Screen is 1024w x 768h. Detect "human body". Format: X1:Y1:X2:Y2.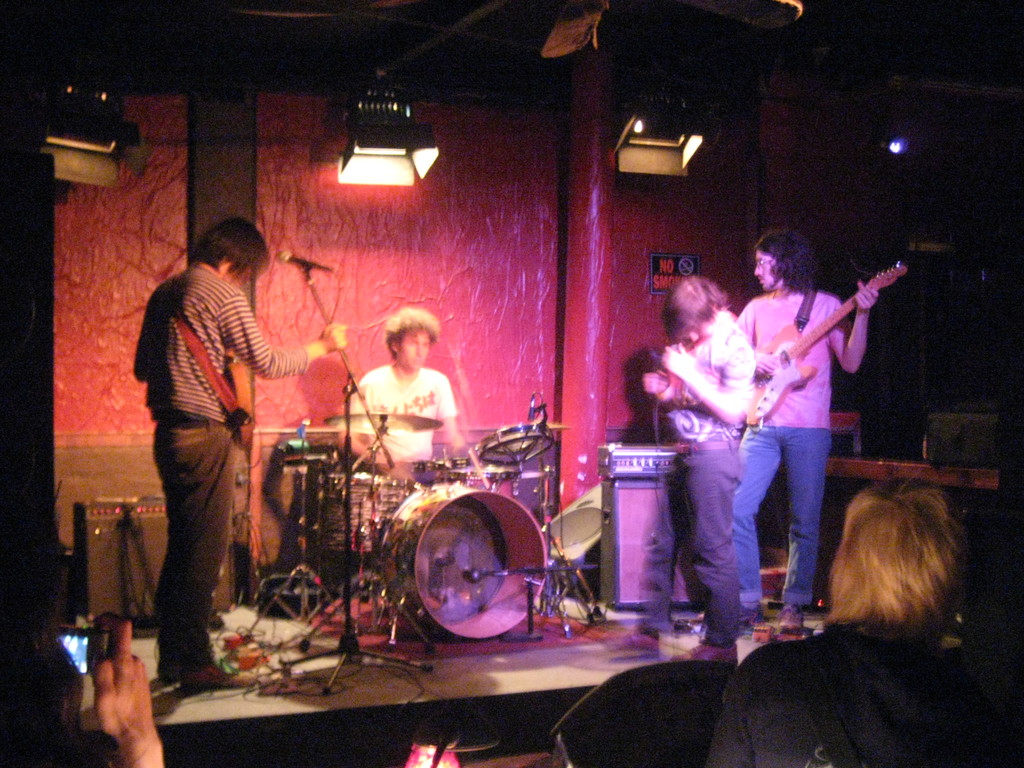
728:227:877:628.
